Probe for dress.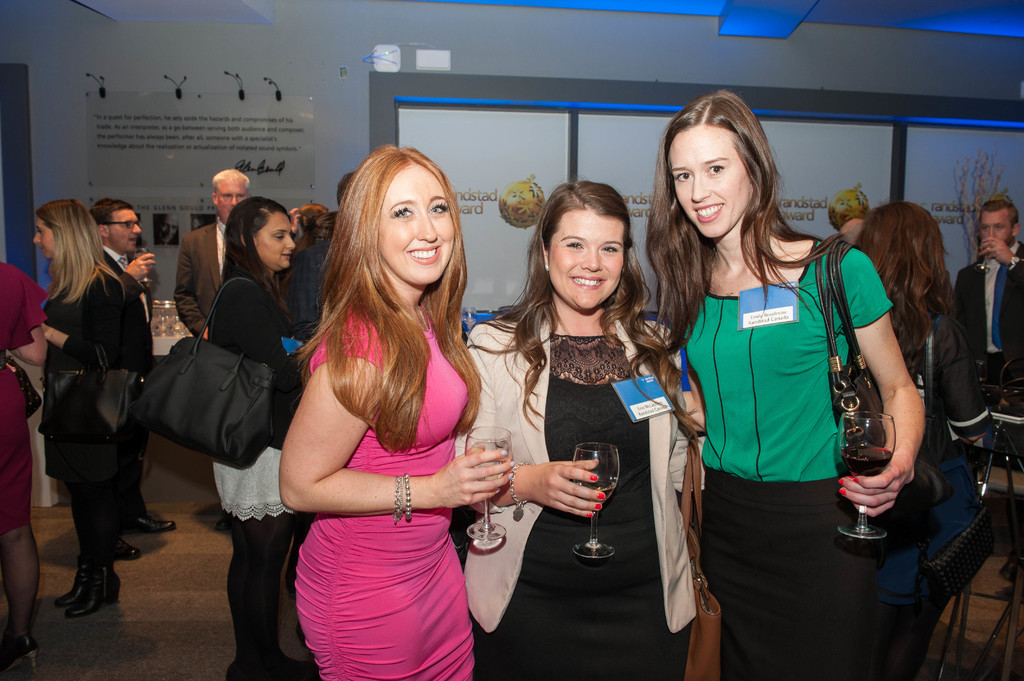
Probe result: 473, 332, 683, 680.
